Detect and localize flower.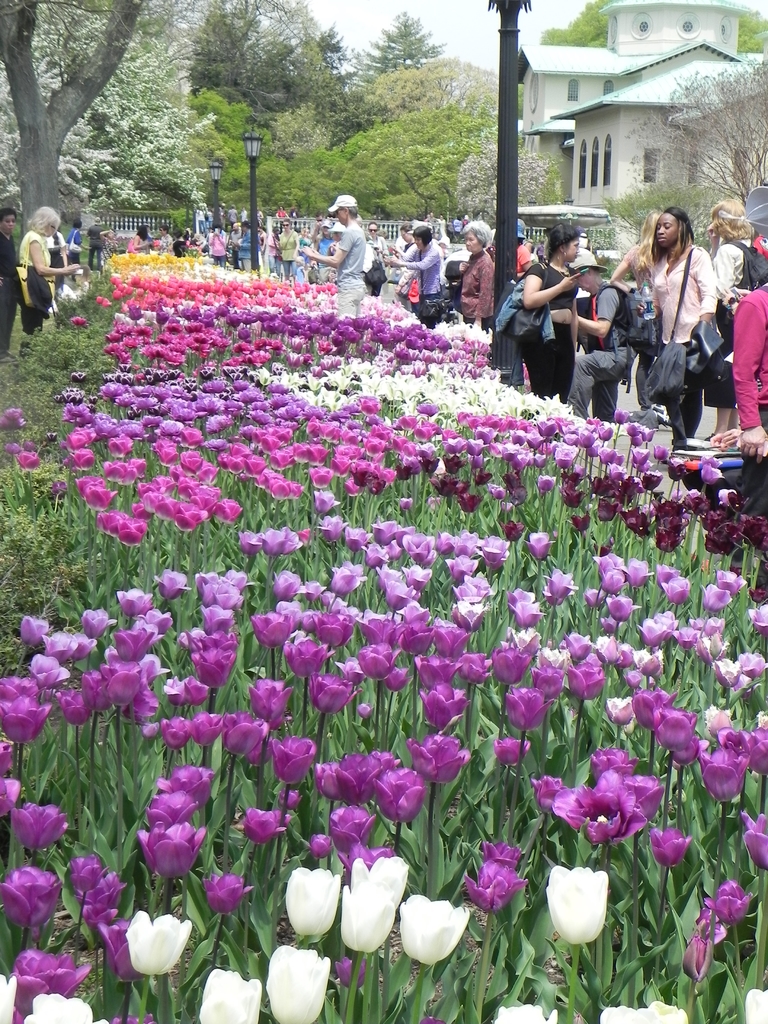
Localized at {"left": 26, "top": 989, "right": 100, "bottom": 1023}.
